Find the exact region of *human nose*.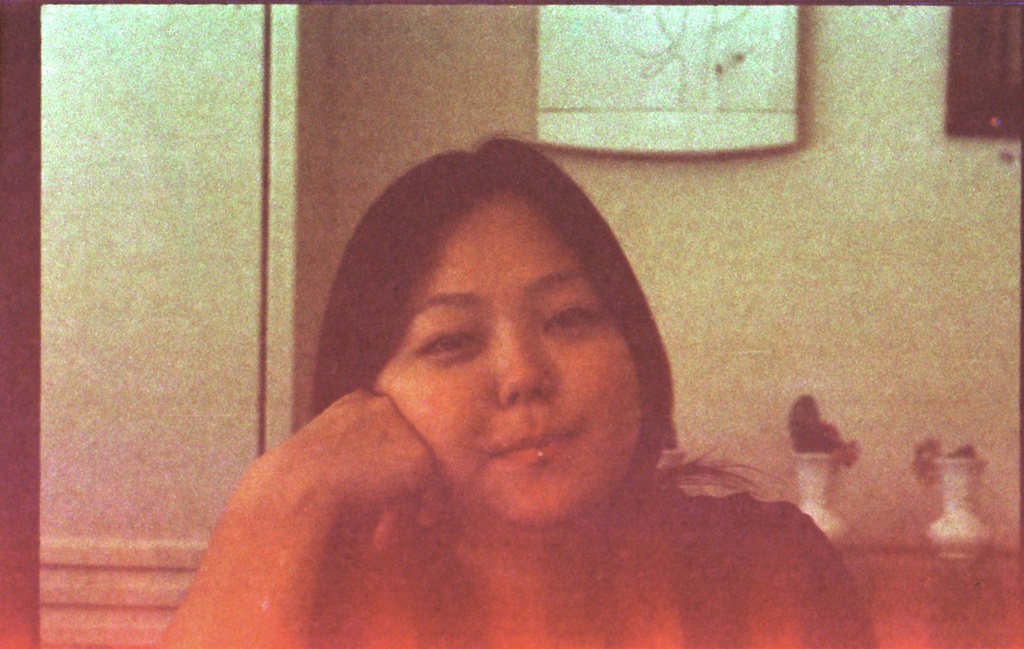
Exact region: [486, 333, 554, 417].
